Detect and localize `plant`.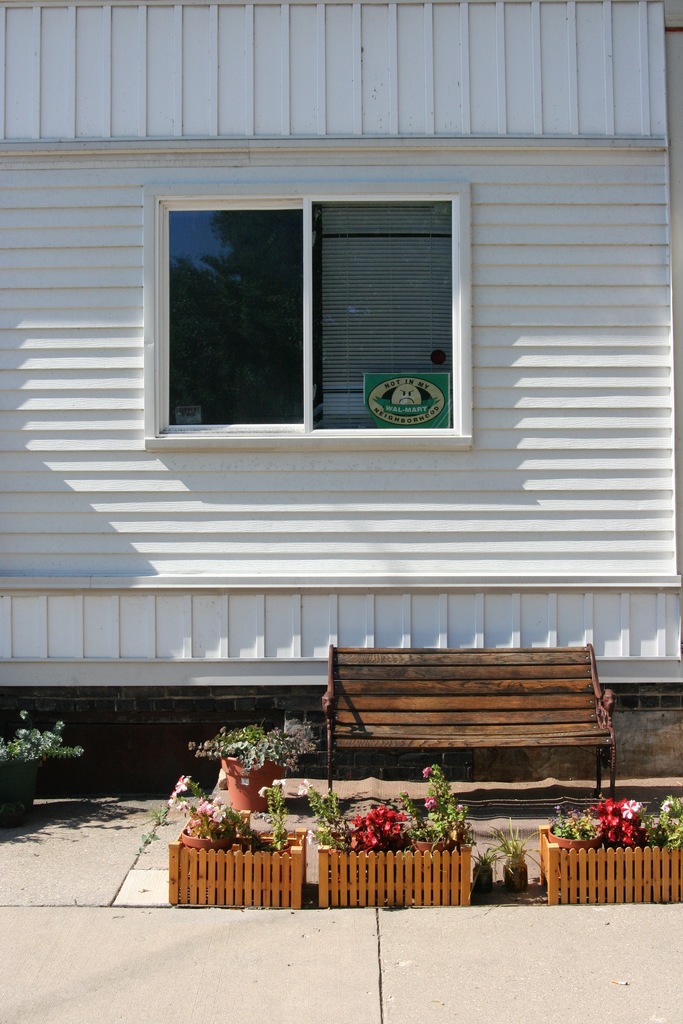
Localized at (left=480, top=818, right=568, bottom=895).
